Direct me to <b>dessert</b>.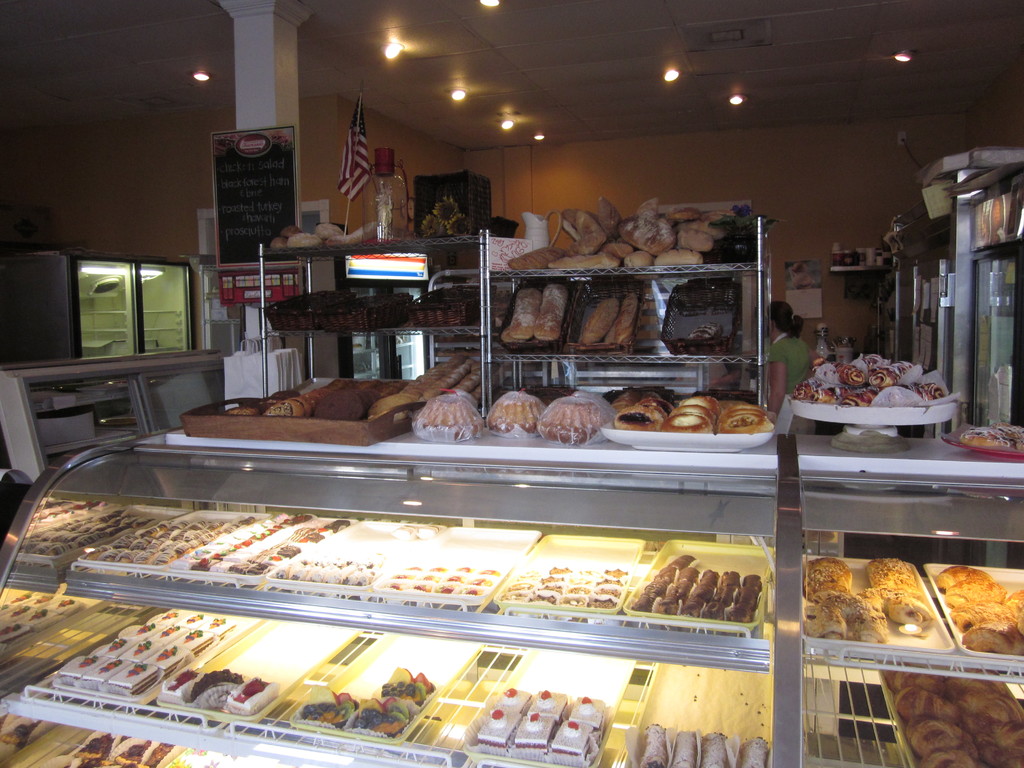
Direction: [0, 593, 84, 647].
